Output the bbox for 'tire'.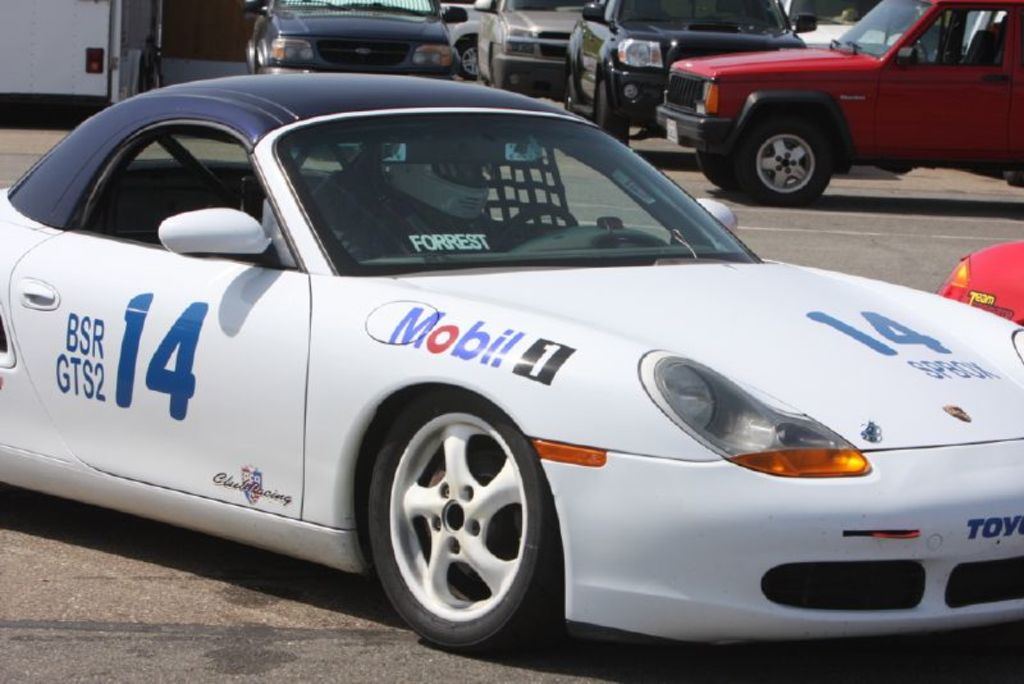
{"left": 571, "top": 87, "right": 584, "bottom": 109}.
